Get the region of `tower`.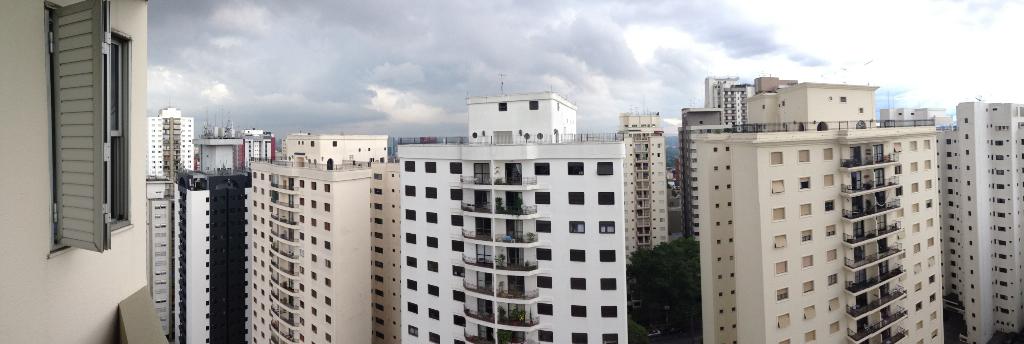
[x1=163, y1=159, x2=268, y2=343].
